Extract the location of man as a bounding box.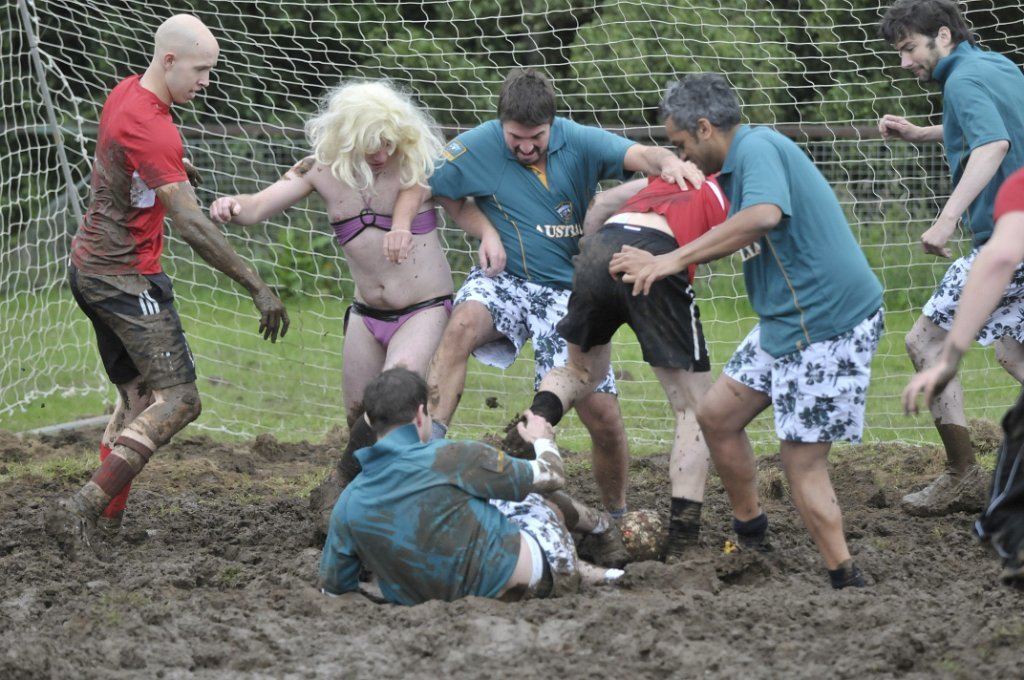
865, 0, 1023, 519.
